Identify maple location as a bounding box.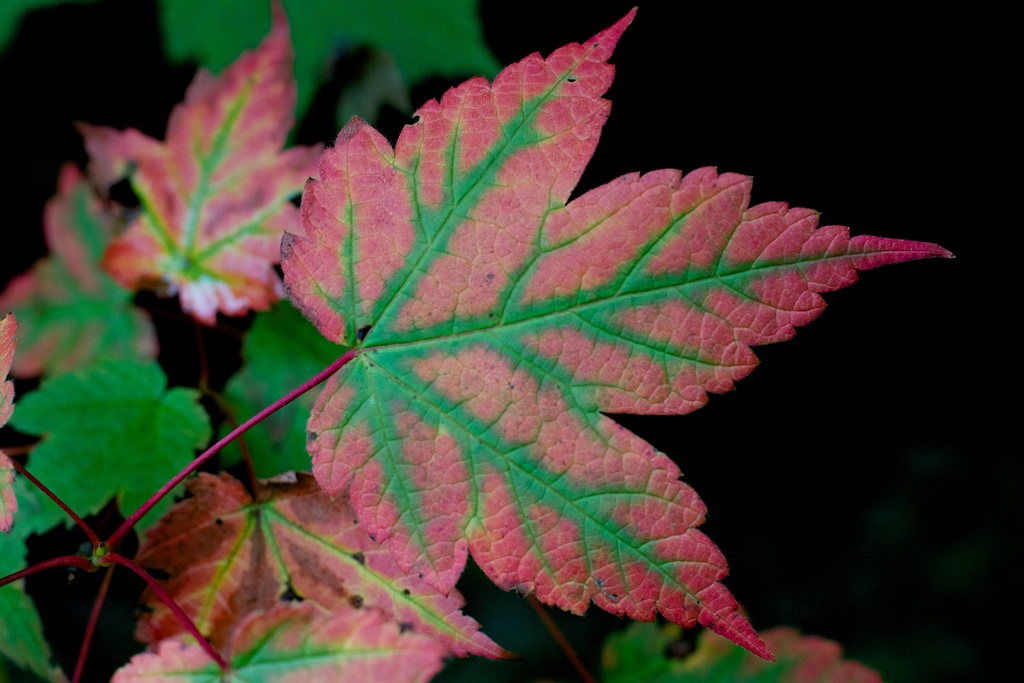
(0,0,955,682).
